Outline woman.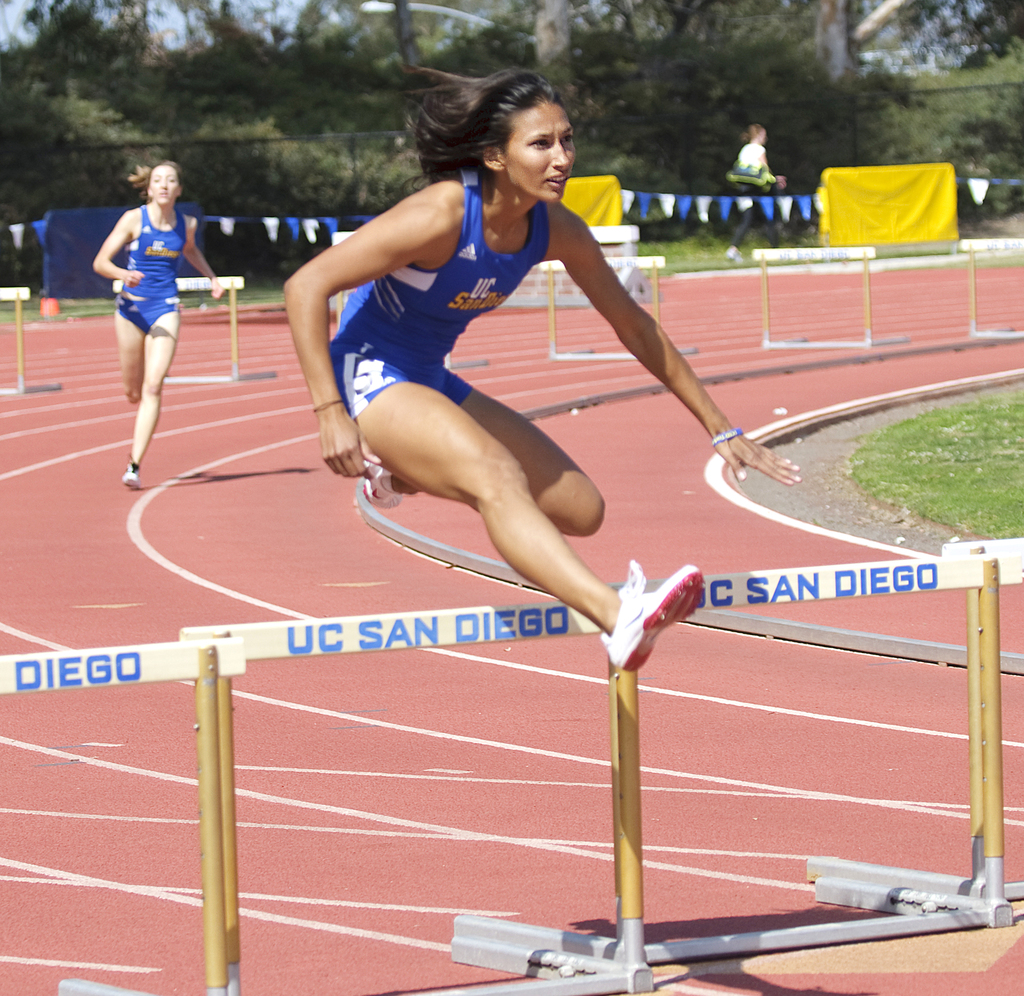
Outline: region(92, 159, 226, 484).
